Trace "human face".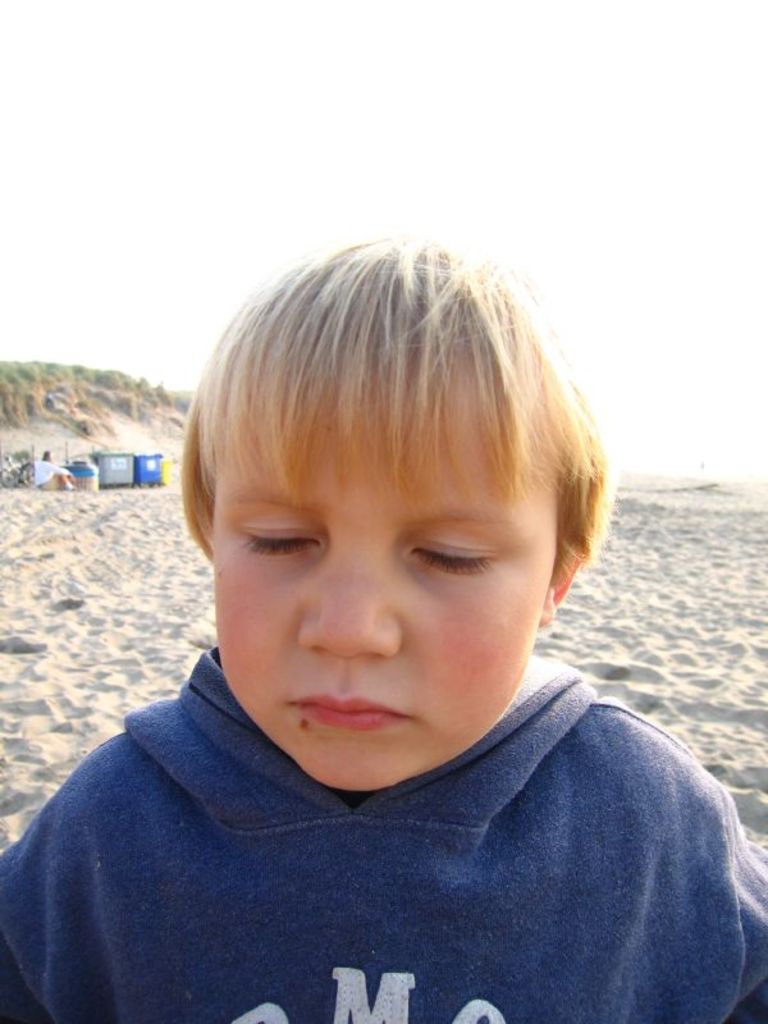
Traced to bbox(212, 376, 557, 795).
